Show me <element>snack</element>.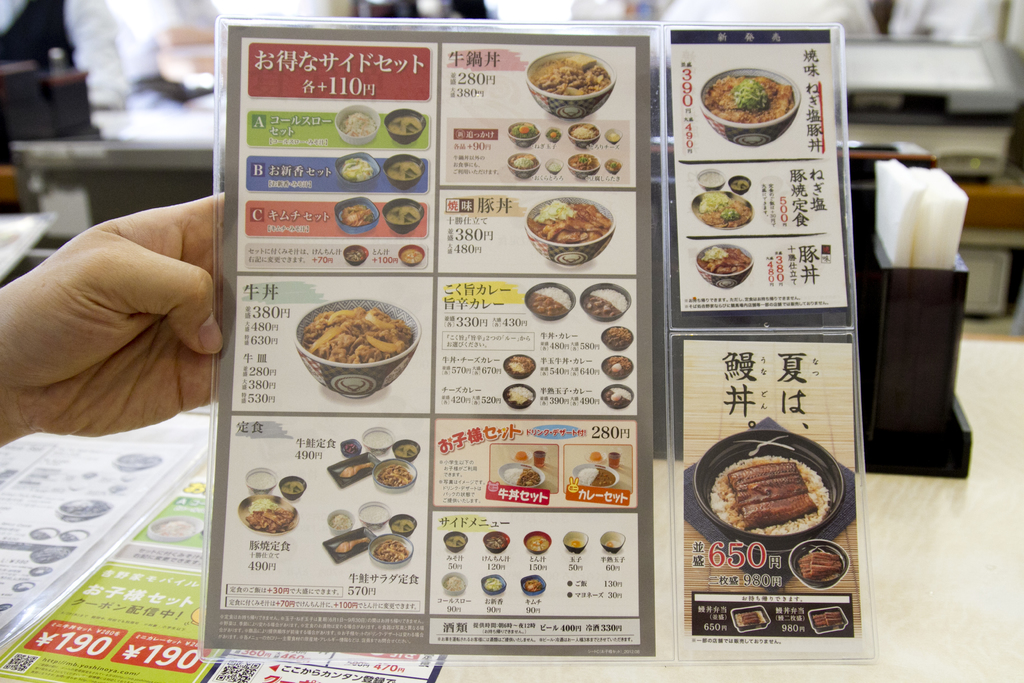
<element>snack</element> is here: (x1=604, y1=379, x2=635, y2=406).
